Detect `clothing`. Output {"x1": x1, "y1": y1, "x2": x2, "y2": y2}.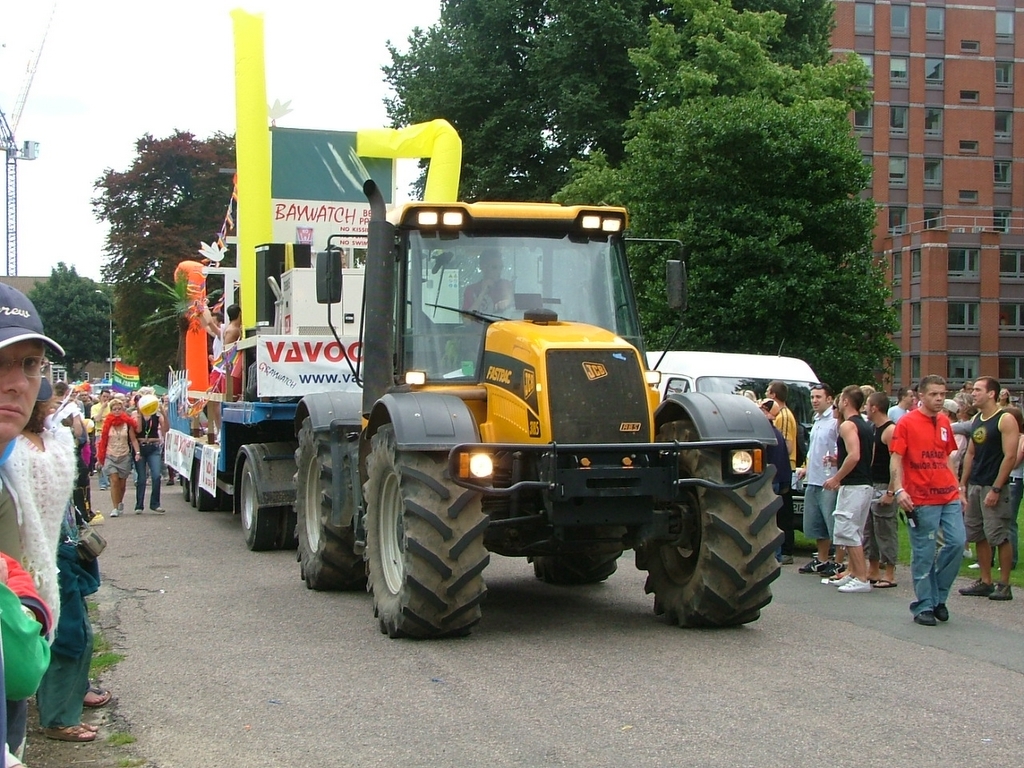
{"x1": 32, "y1": 493, "x2": 98, "y2": 734}.
